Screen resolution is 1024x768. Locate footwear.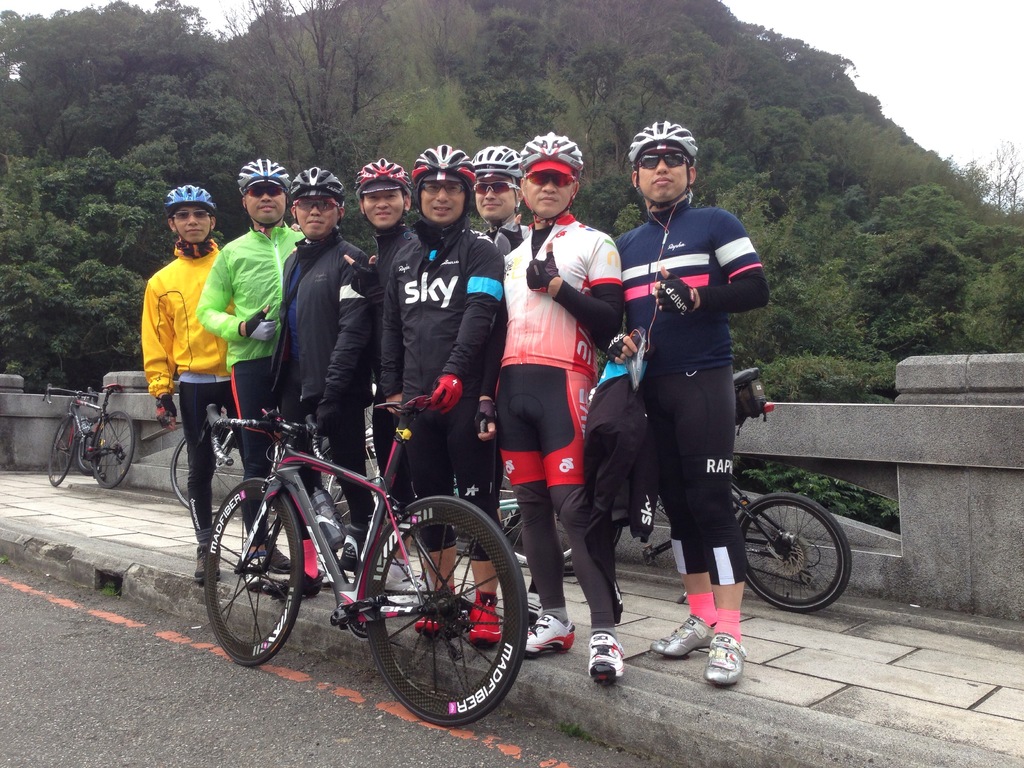
rect(521, 609, 577, 659).
